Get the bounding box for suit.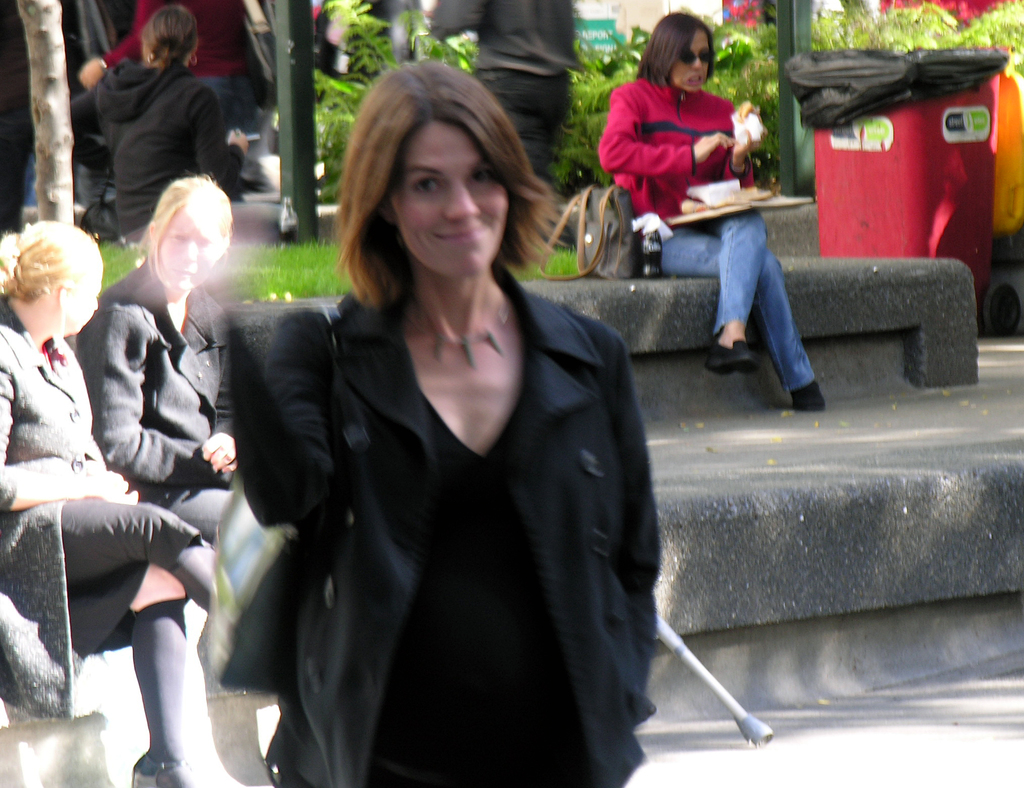
(x1=224, y1=247, x2=662, y2=787).
